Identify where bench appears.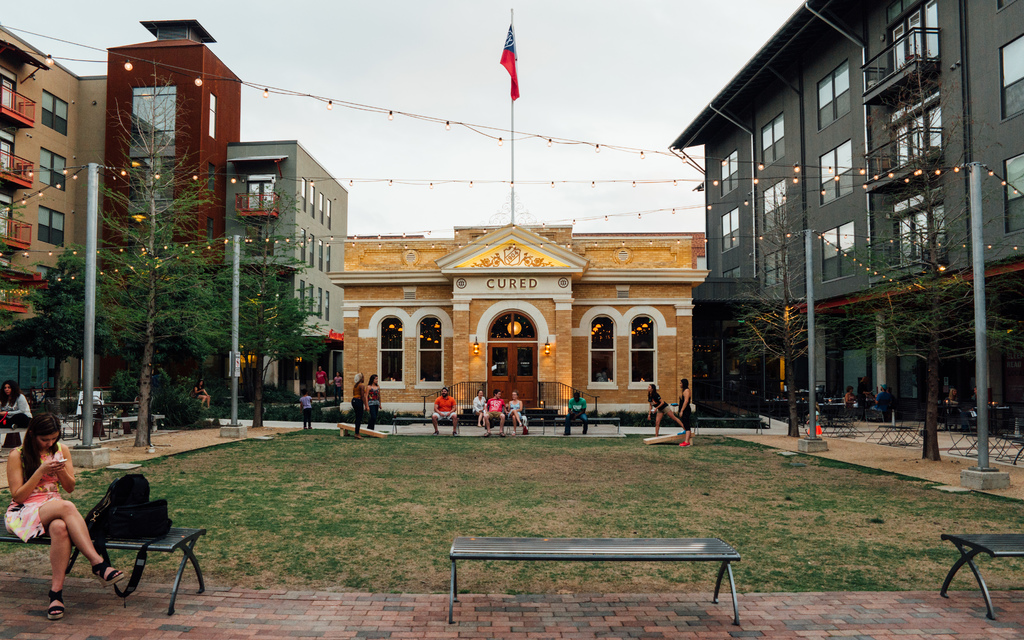
Appears at [554, 420, 620, 434].
